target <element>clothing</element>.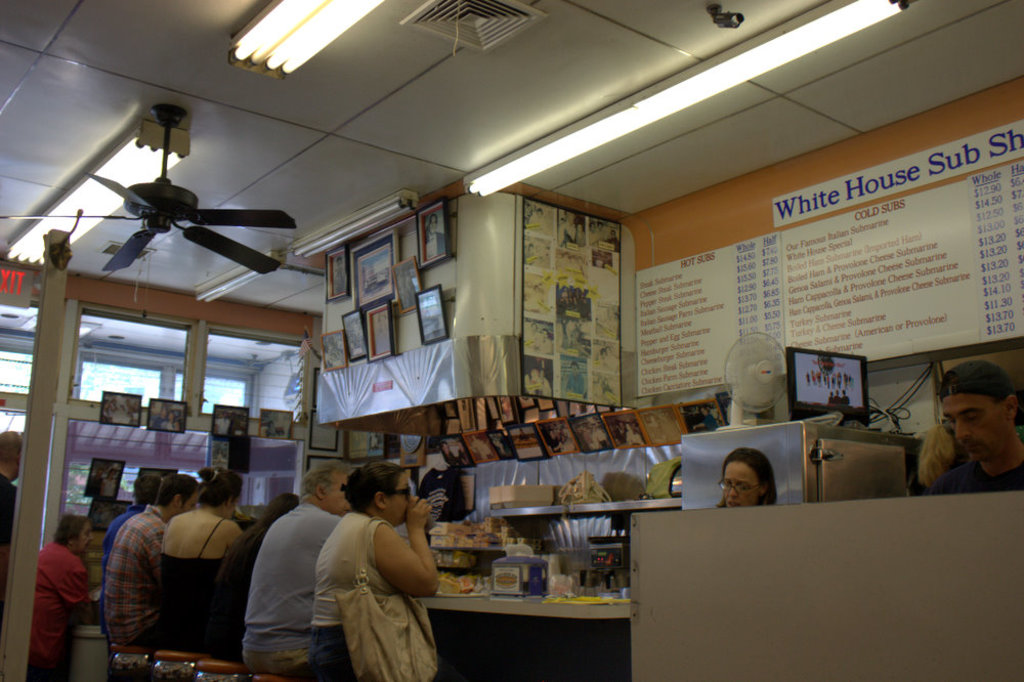
Target region: Rect(104, 502, 169, 654).
